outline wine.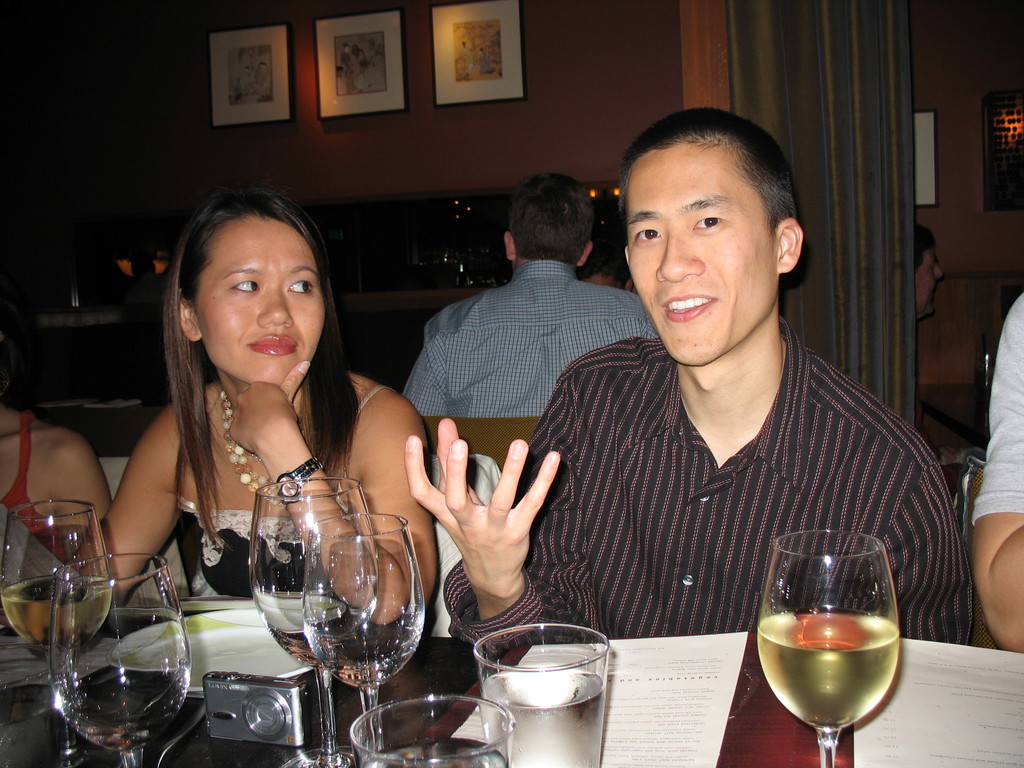
Outline: x1=756 y1=611 x2=900 y2=730.
